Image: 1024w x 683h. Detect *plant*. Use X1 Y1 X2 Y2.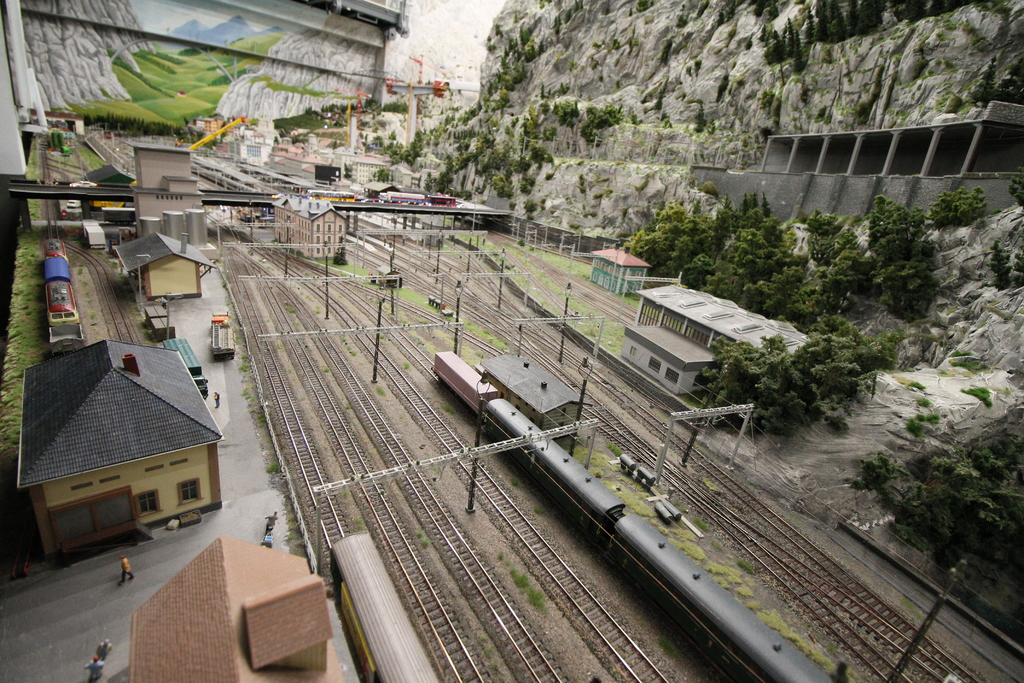
124 285 132 293.
